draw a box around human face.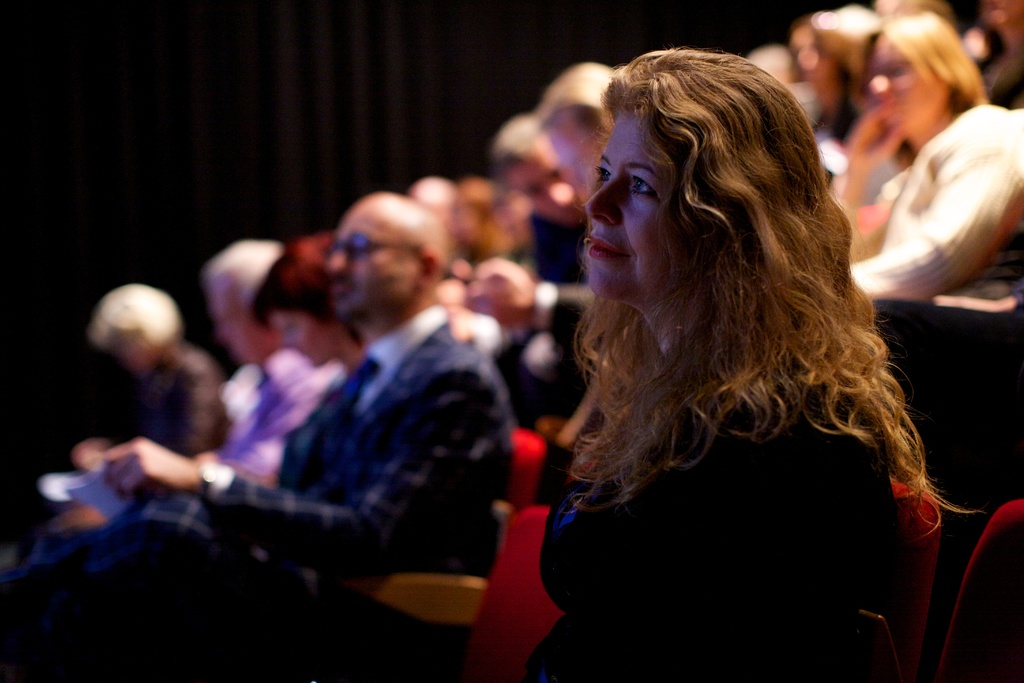
{"left": 870, "top": 31, "right": 950, "bottom": 135}.
